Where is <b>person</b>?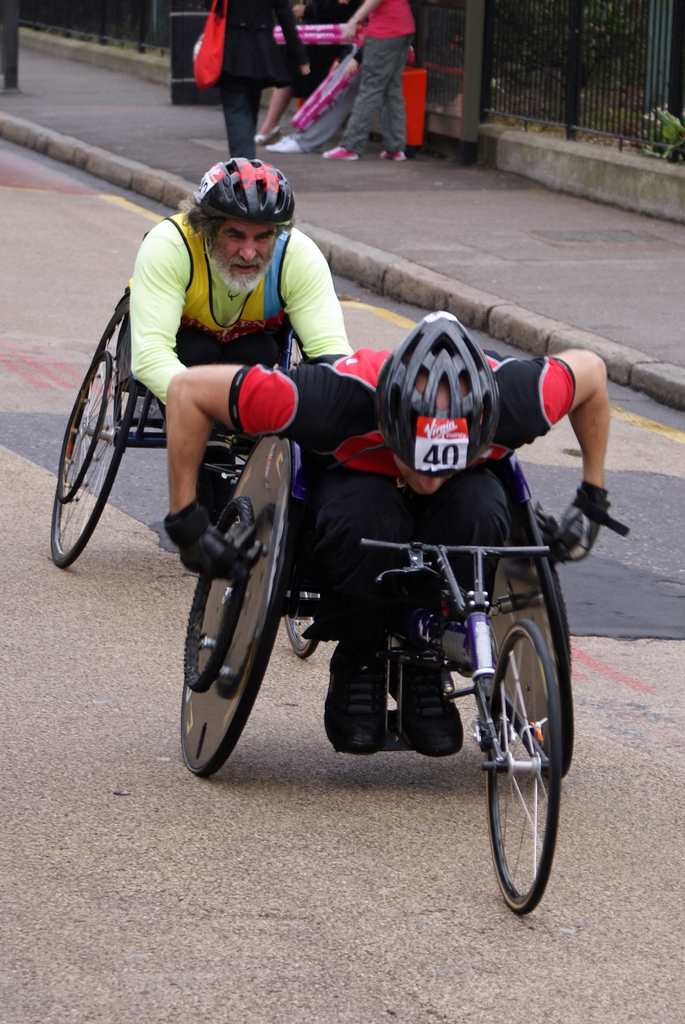
(200, 0, 314, 161).
